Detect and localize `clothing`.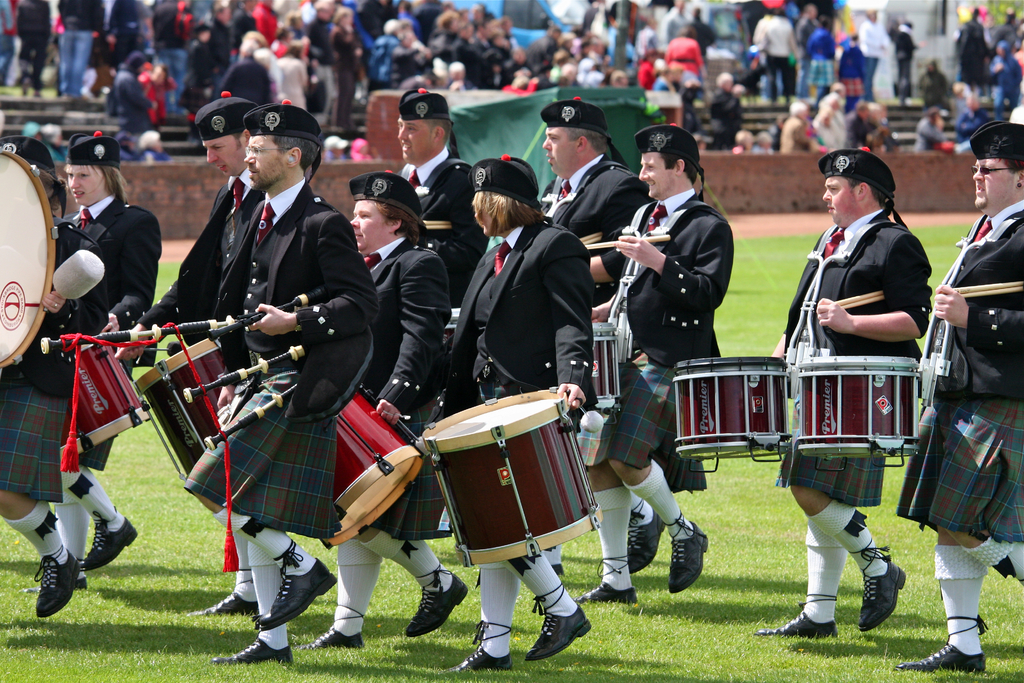
Localized at <box>968,115,1023,159</box>.
